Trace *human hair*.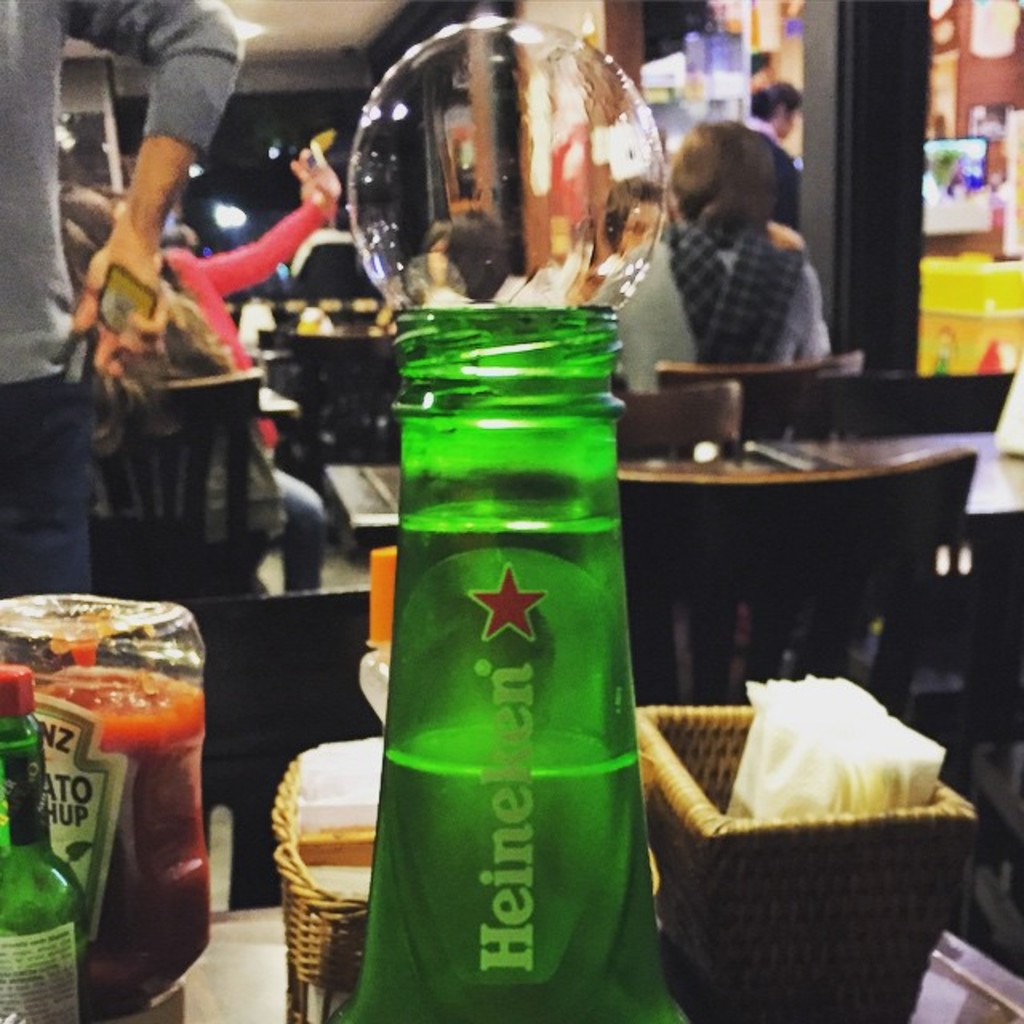
Traced to (x1=746, y1=50, x2=773, y2=77).
